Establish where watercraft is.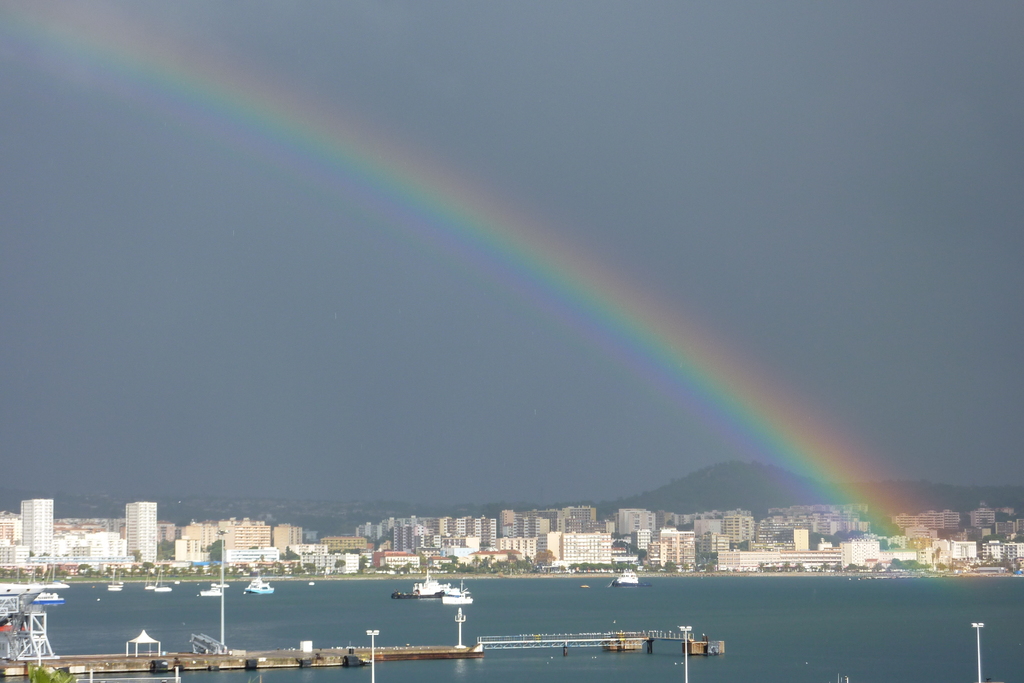
Established at (x1=242, y1=576, x2=280, y2=595).
